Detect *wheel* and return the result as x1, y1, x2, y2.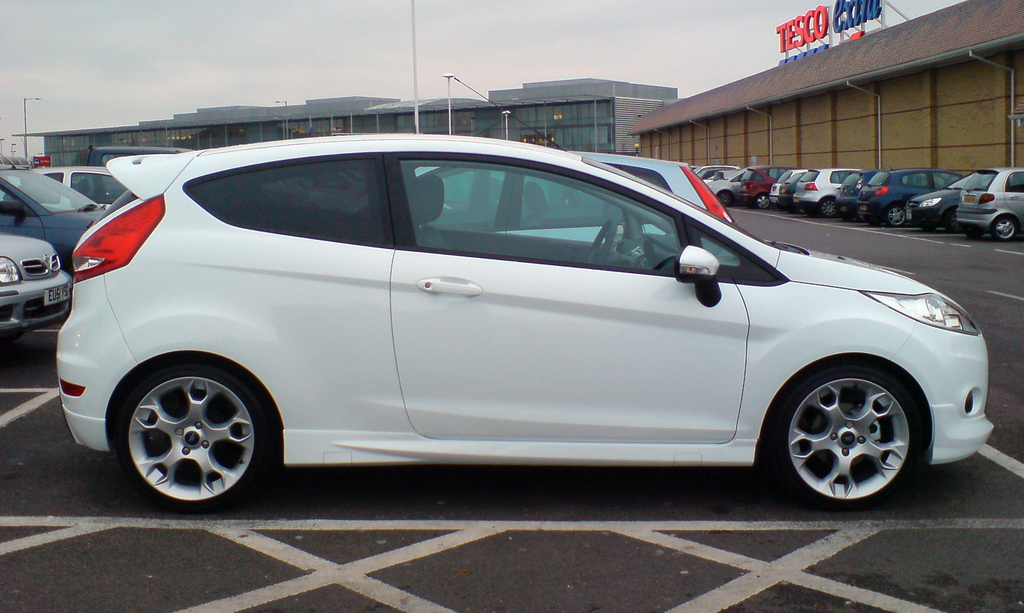
787, 359, 938, 509.
